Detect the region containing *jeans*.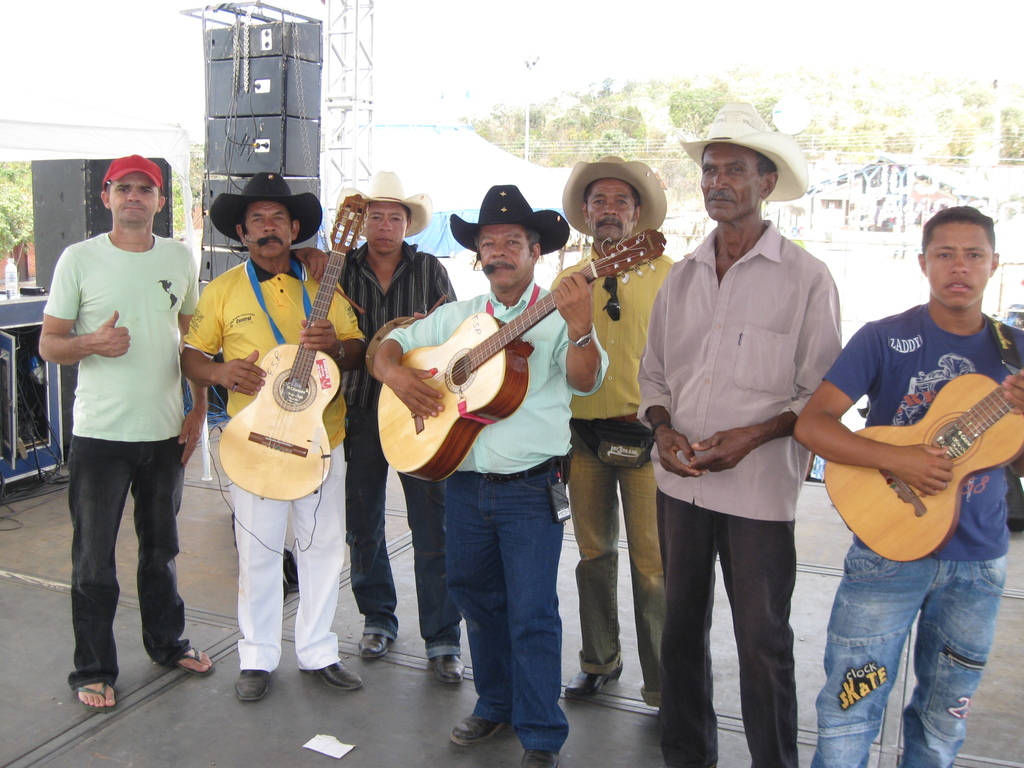
(x1=230, y1=444, x2=342, y2=668).
